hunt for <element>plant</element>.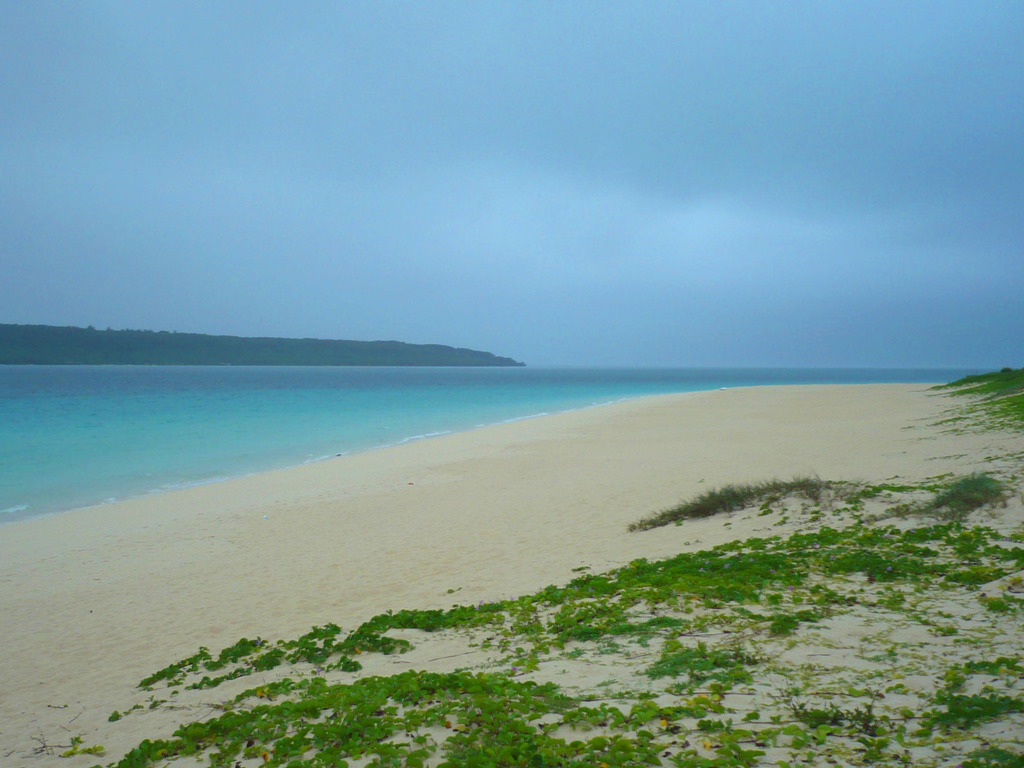
Hunted down at region(623, 479, 846, 537).
